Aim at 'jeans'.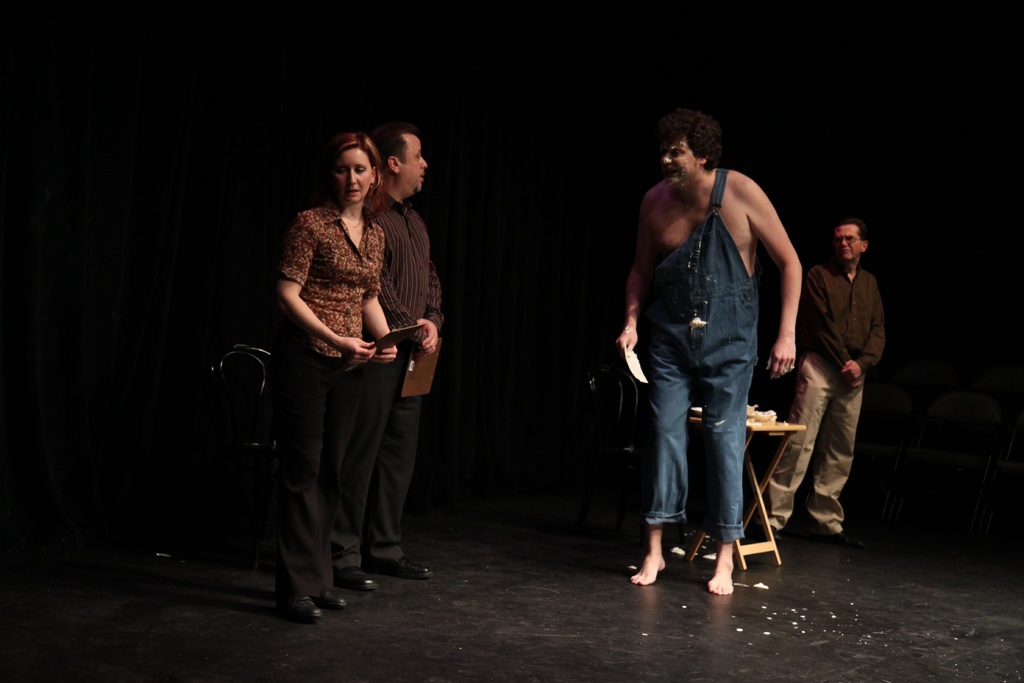
Aimed at Rect(664, 365, 770, 584).
